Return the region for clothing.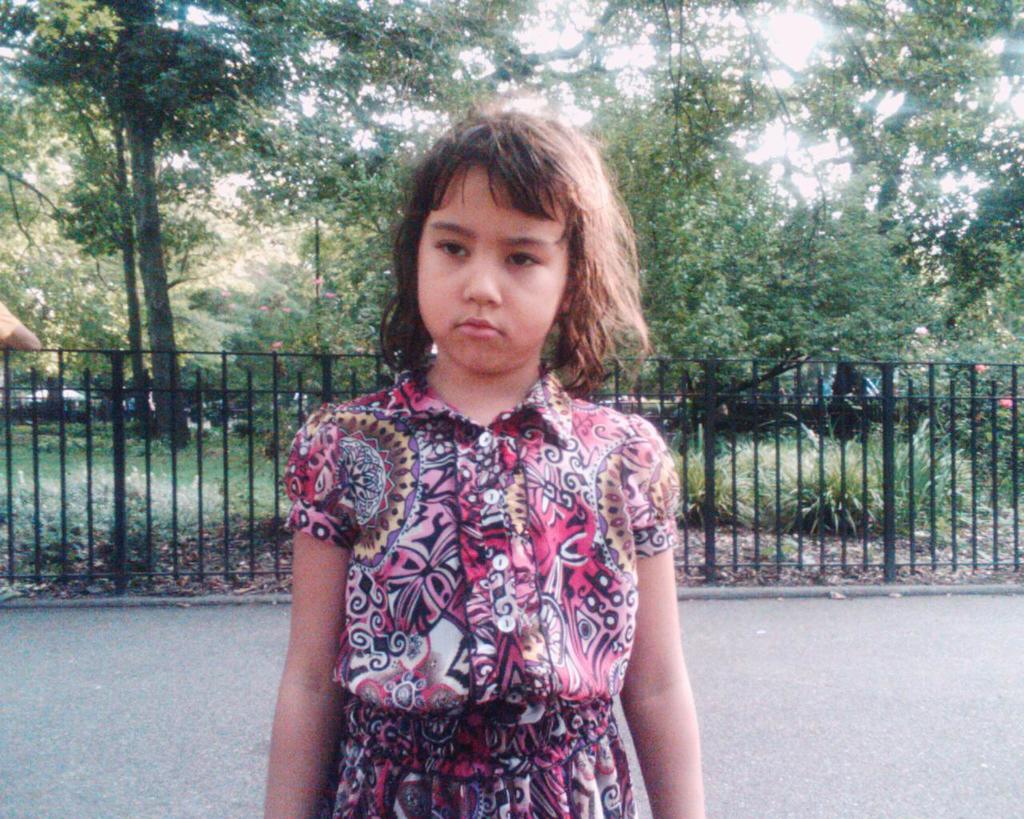
detection(275, 322, 681, 814).
